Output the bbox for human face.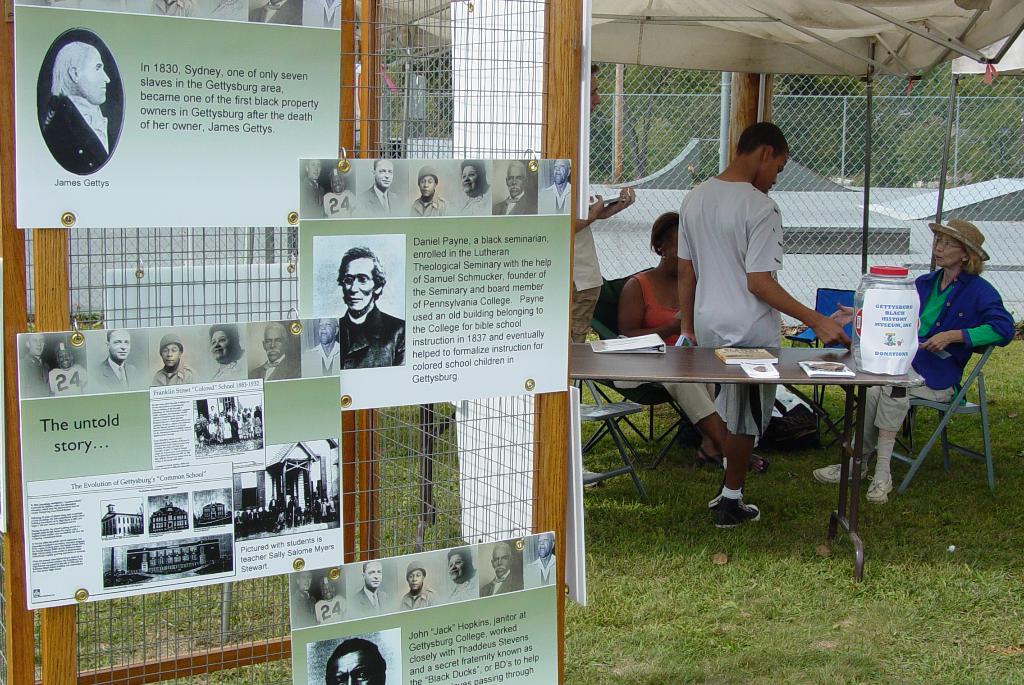
BBox(535, 531, 552, 554).
